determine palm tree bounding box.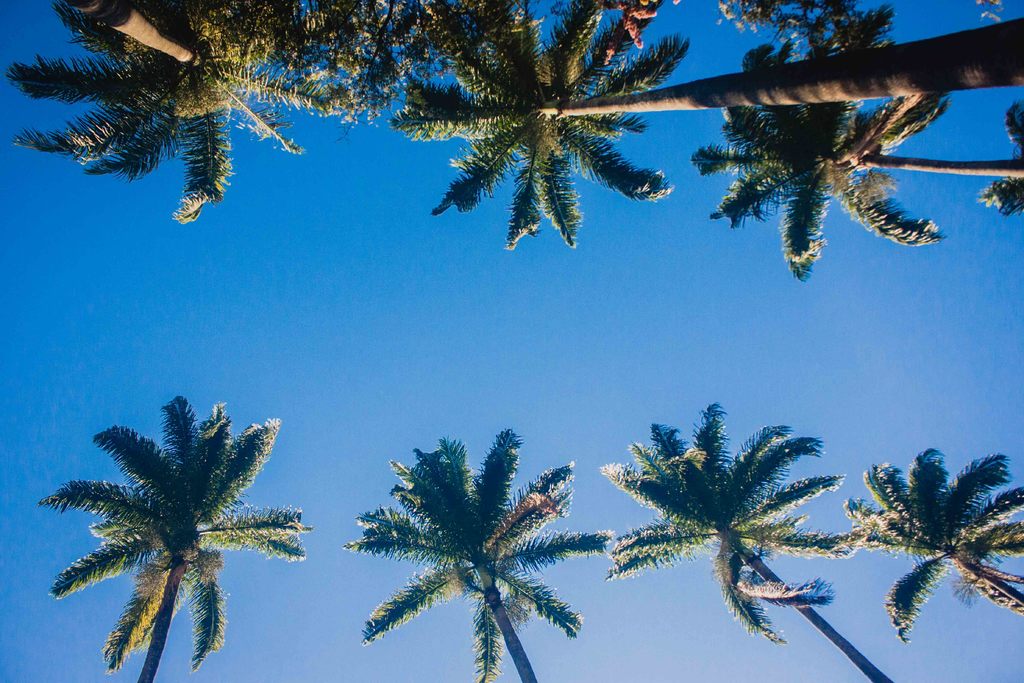
Determined: 618, 439, 861, 682.
